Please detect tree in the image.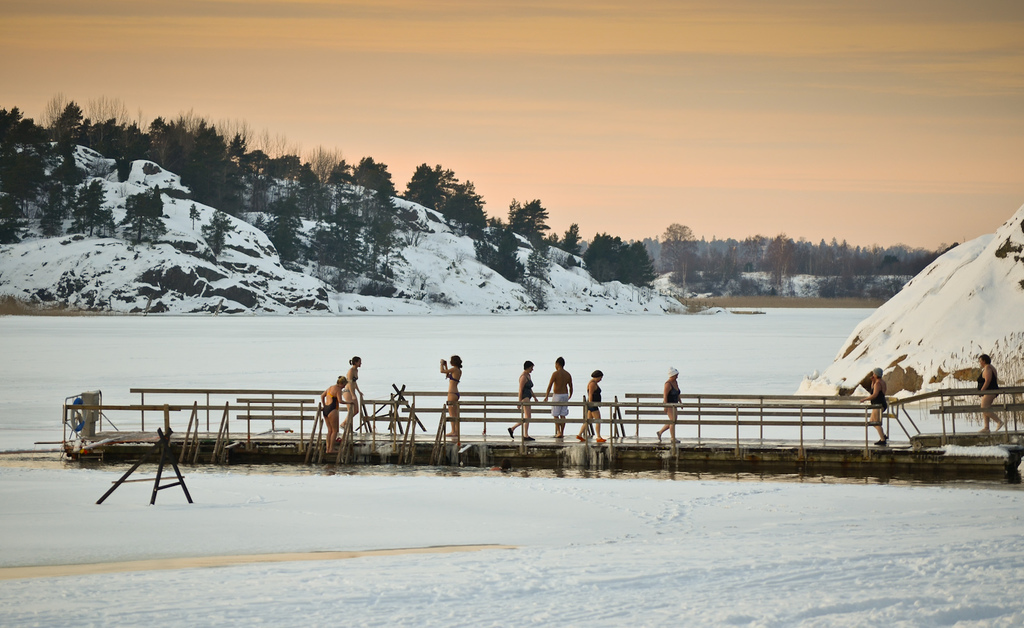
<region>405, 161, 454, 203</region>.
